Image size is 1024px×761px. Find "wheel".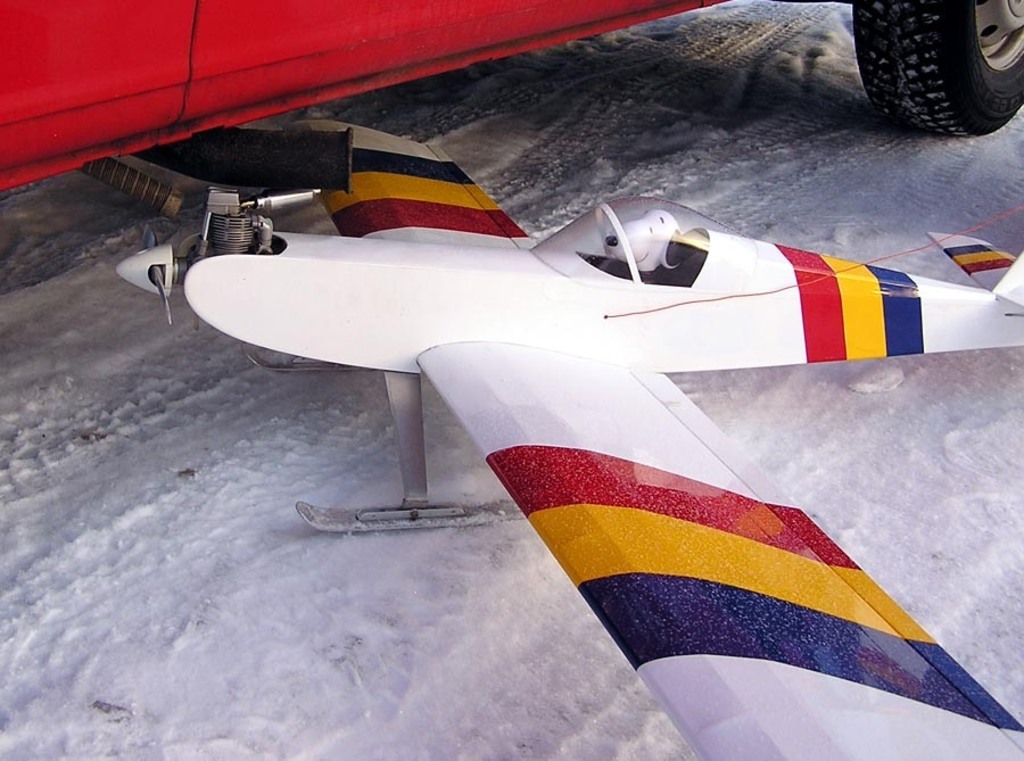
bbox=(869, 9, 1006, 115).
